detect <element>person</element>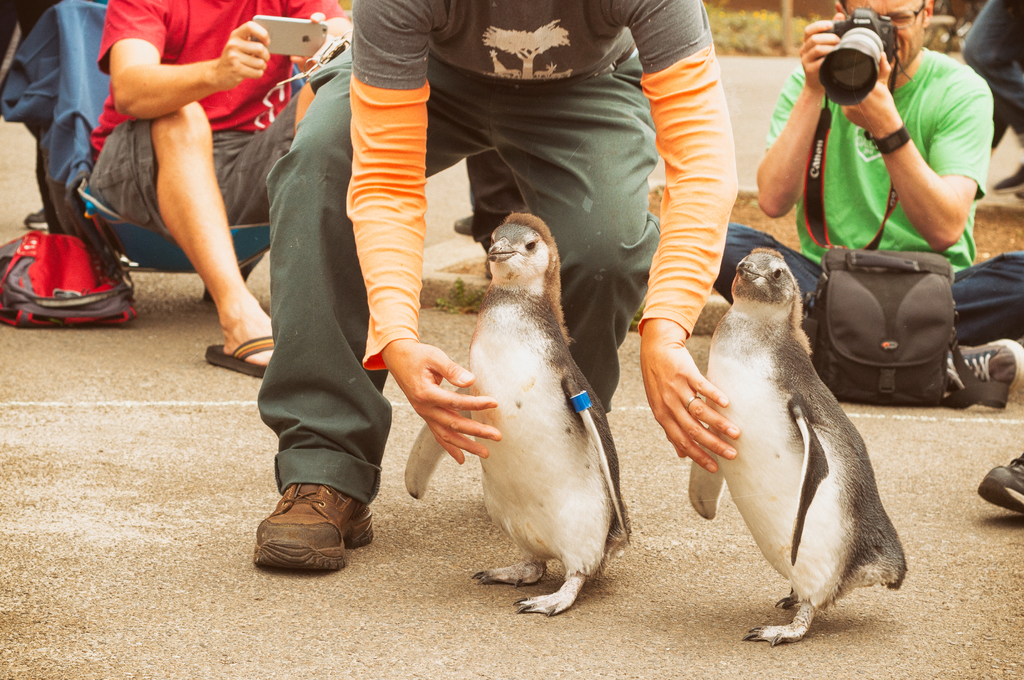
rect(710, 0, 1023, 409)
